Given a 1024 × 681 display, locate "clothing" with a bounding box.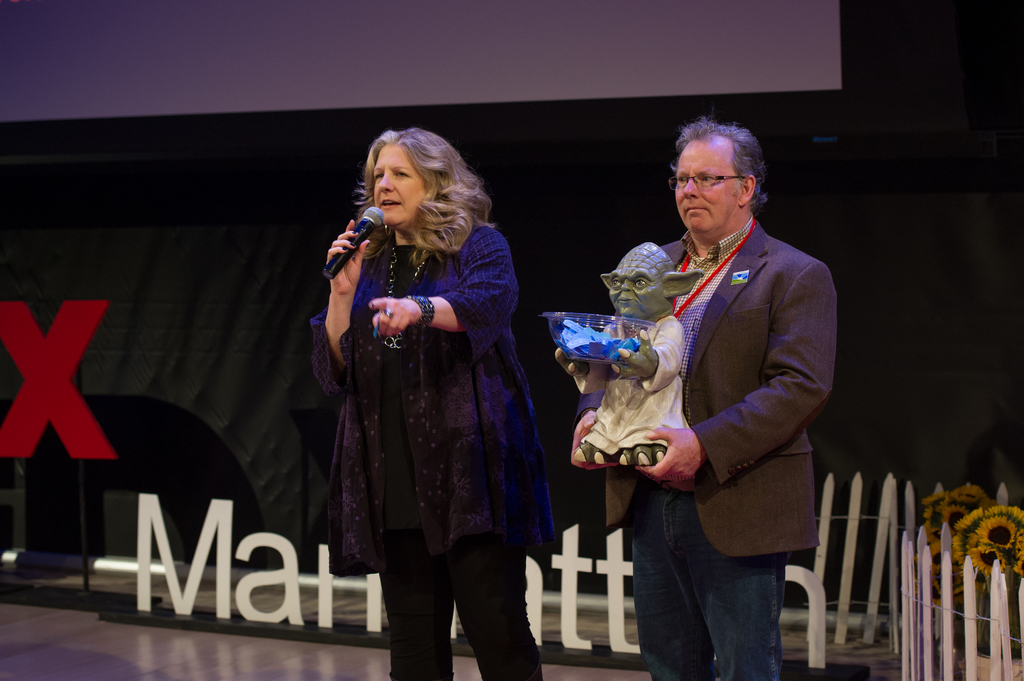
Located: x1=594 y1=220 x2=849 y2=680.
